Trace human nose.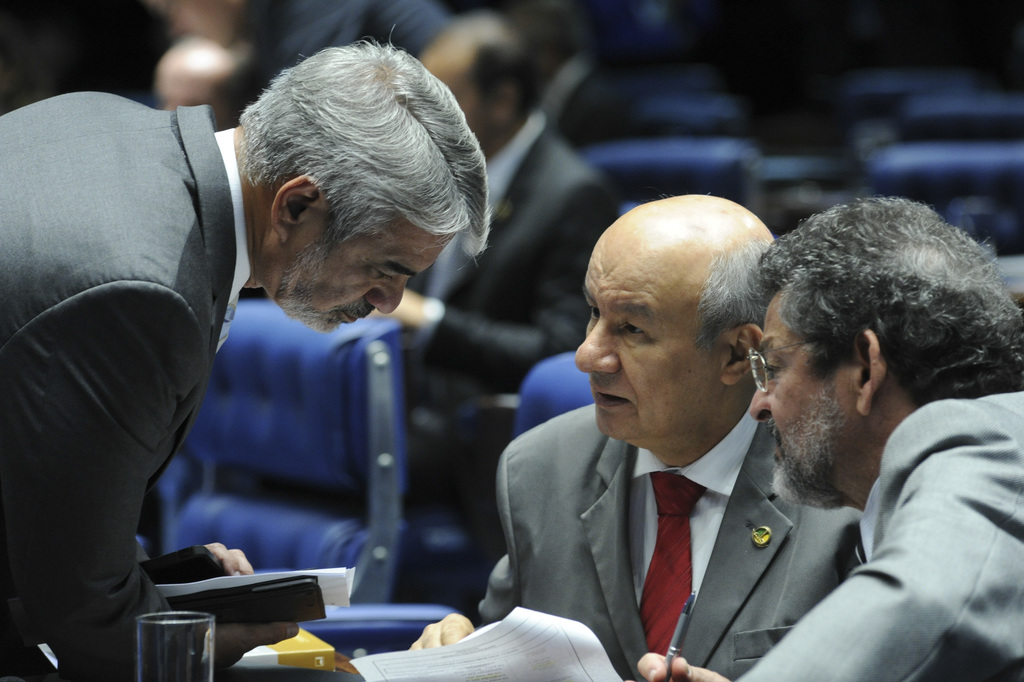
Traced to rect(371, 276, 408, 314).
